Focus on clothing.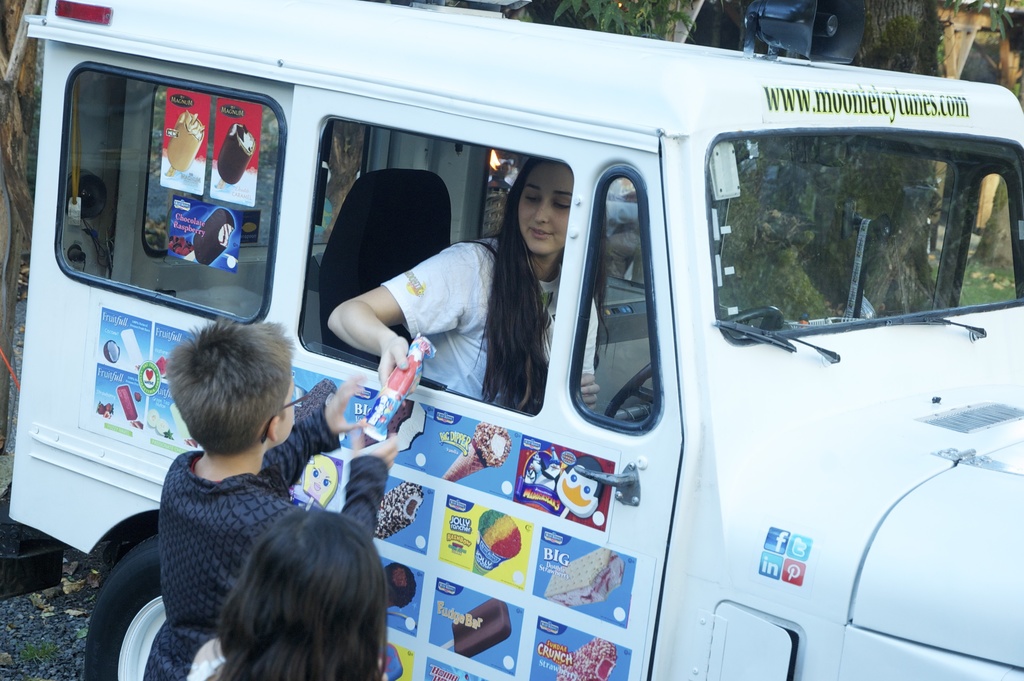
Focused at crop(133, 393, 328, 677).
